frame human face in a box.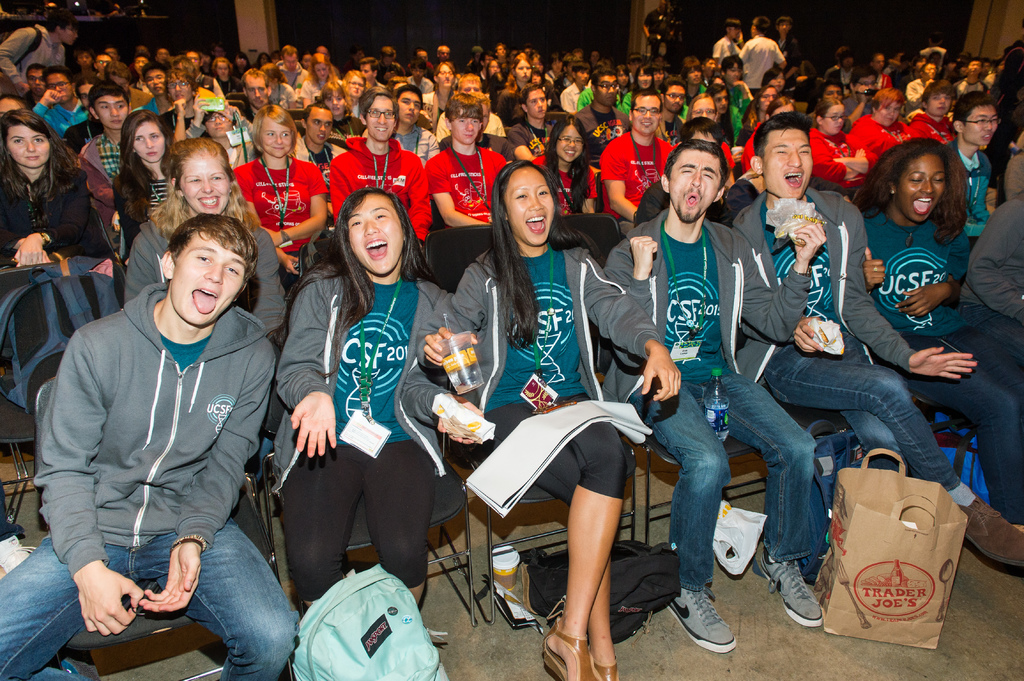
(x1=172, y1=231, x2=246, y2=324).
